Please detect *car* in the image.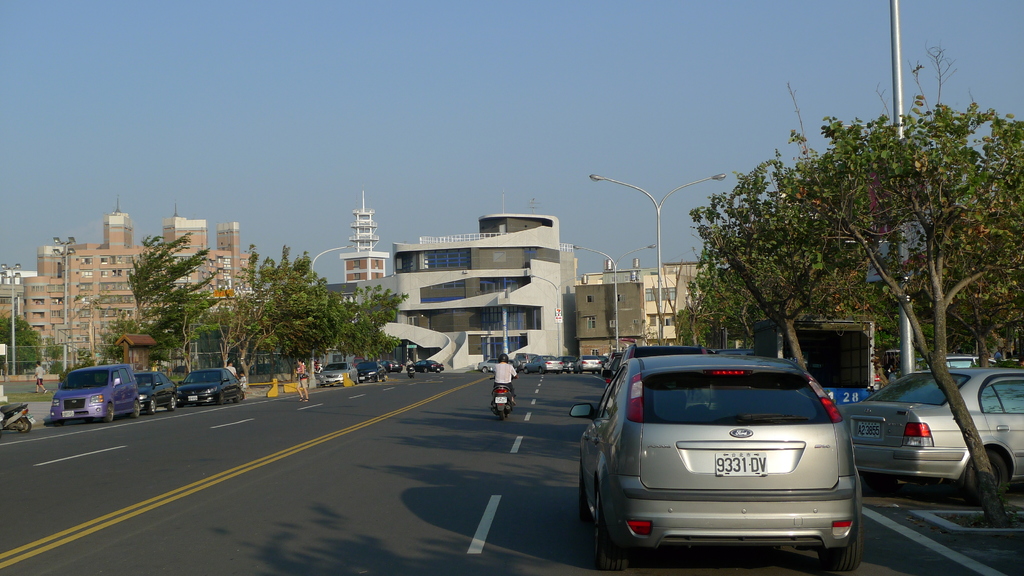
region(570, 353, 871, 572).
